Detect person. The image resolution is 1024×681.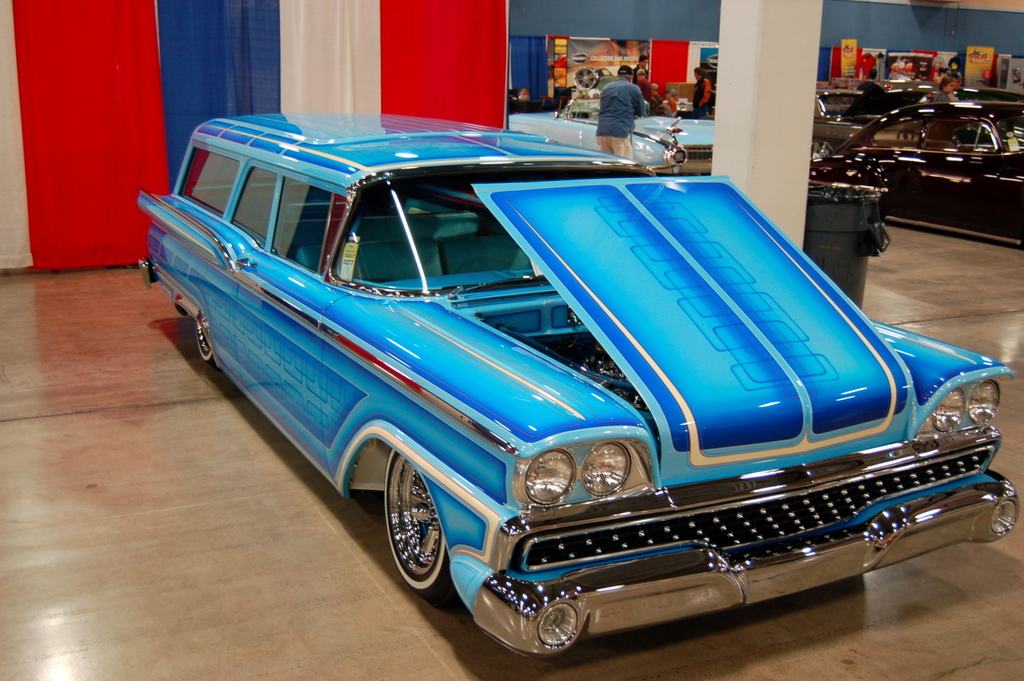
{"x1": 932, "y1": 76, "x2": 958, "y2": 102}.
